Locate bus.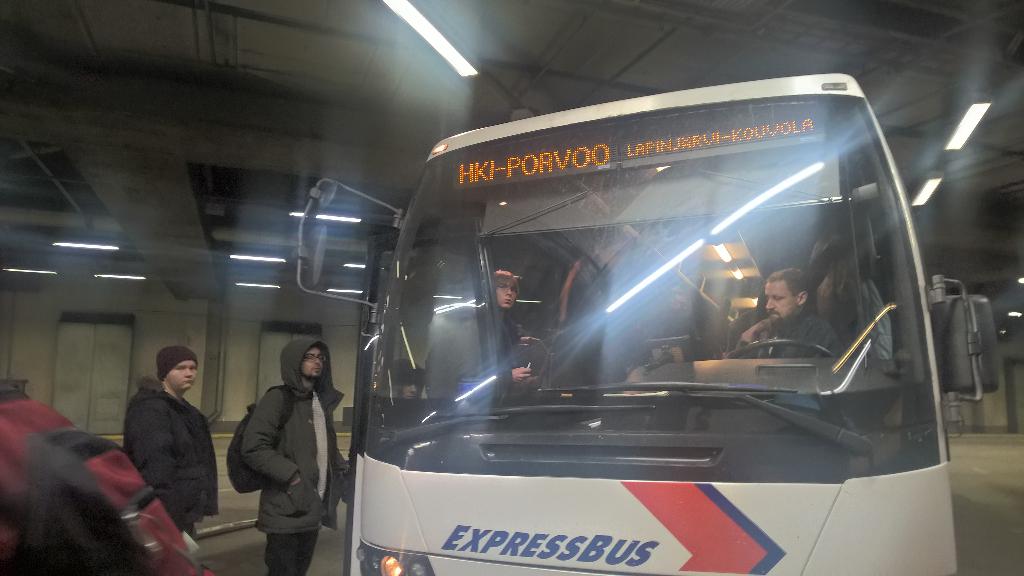
Bounding box: crop(287, 68, 1003, 575).
